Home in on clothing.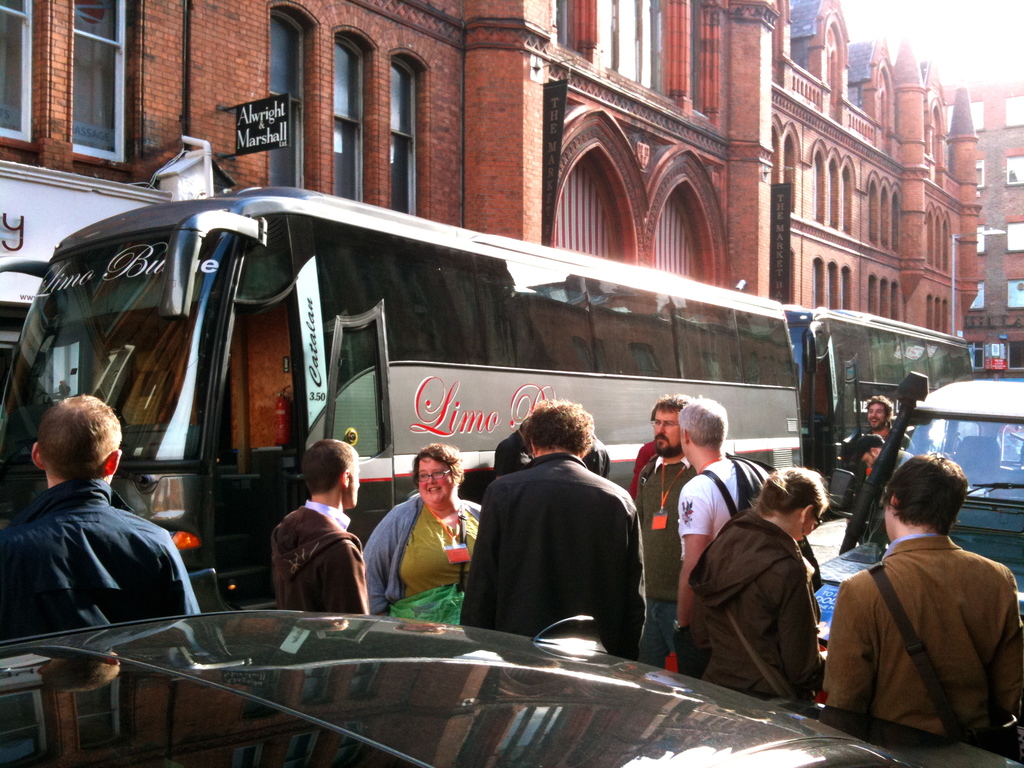
Homed in at [678, 448, 774, 684].
